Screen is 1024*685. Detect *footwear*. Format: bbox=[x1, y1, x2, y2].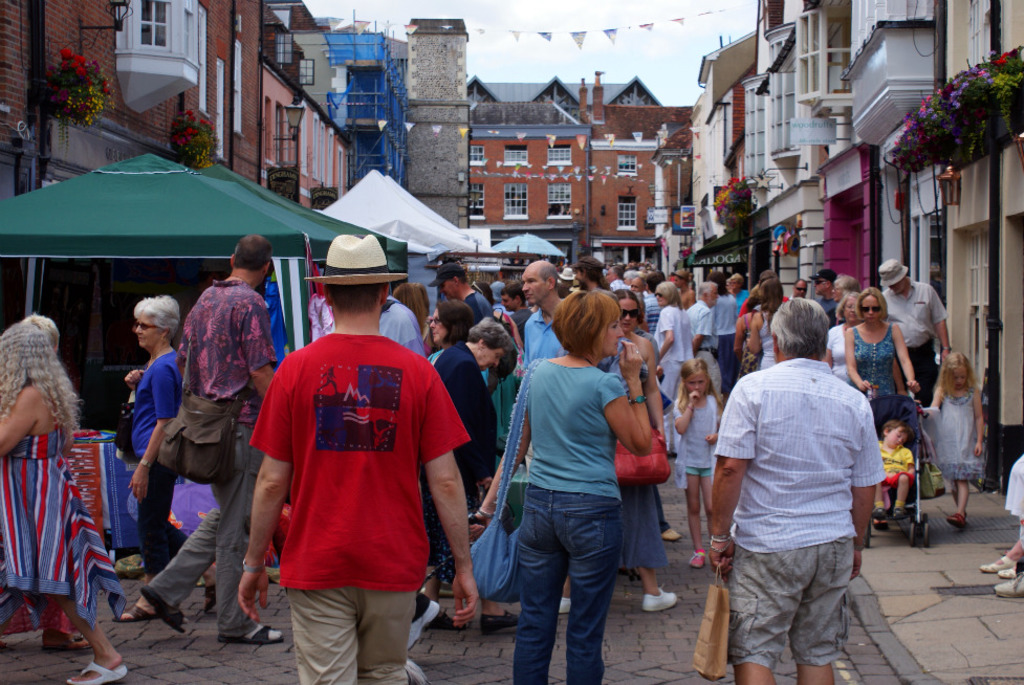
bbox=[685, 544, 704, 566].
